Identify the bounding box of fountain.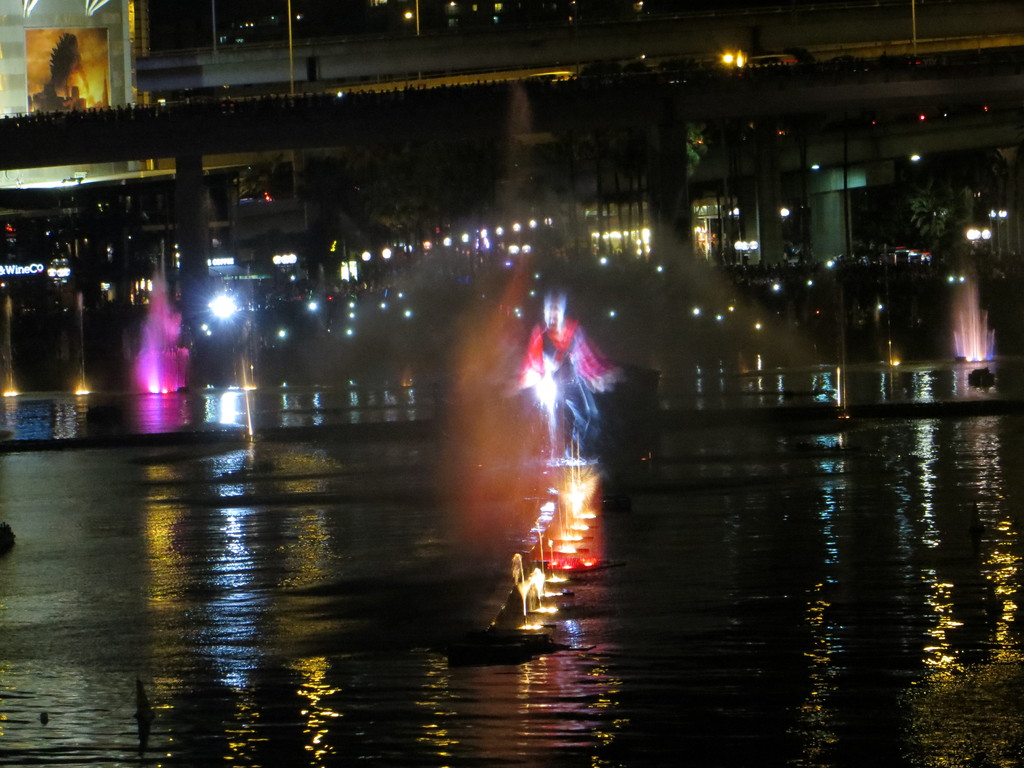
BBox(958, 285, 1016, 376).
